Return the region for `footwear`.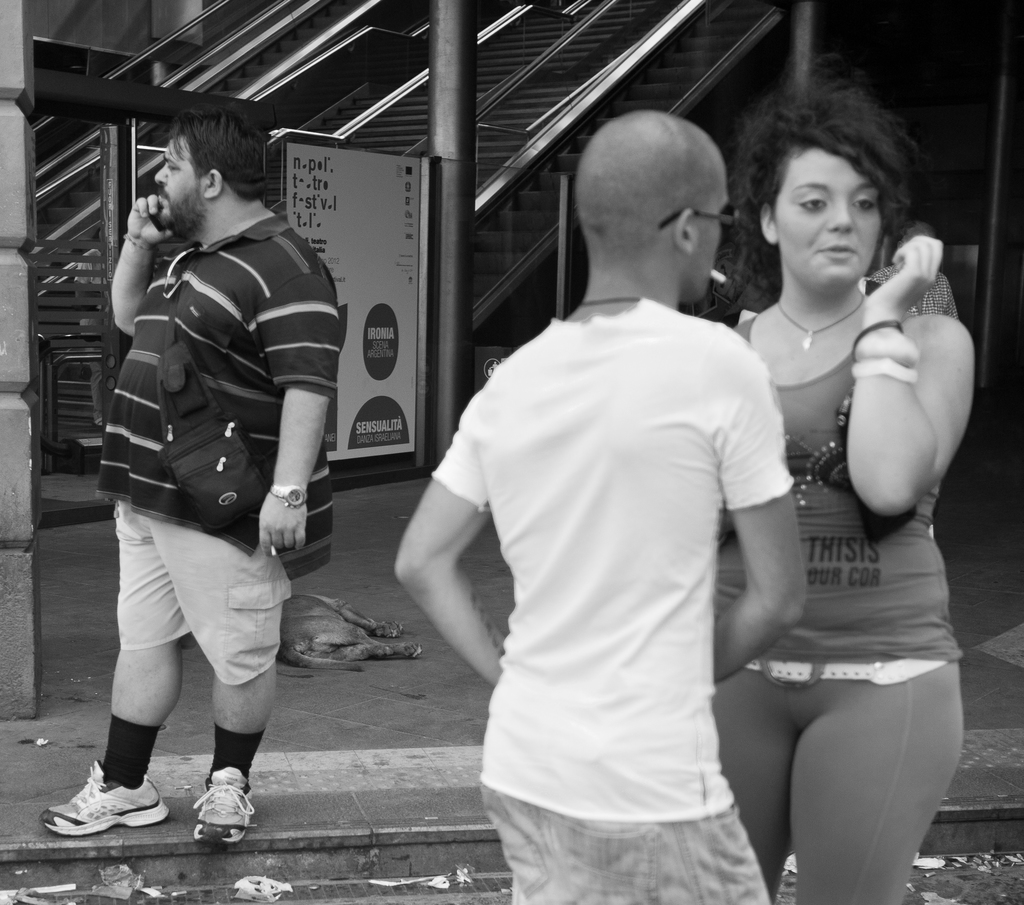
<bbox>158, 774, 243, 865</bbox>.
